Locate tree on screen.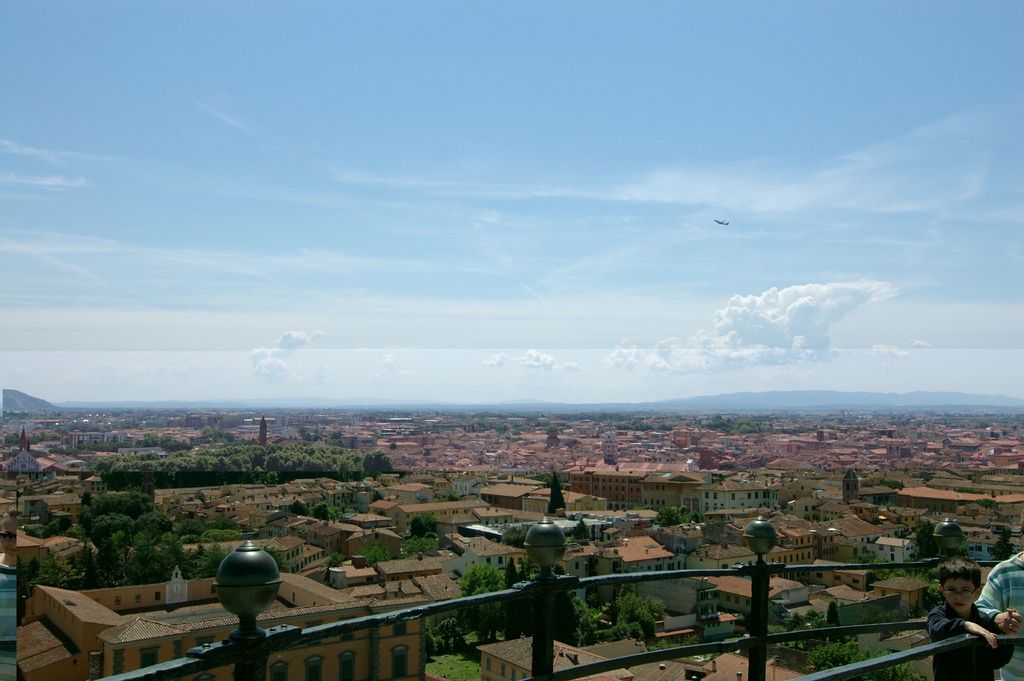
On screen at crop(195, 488, 207, 506).
